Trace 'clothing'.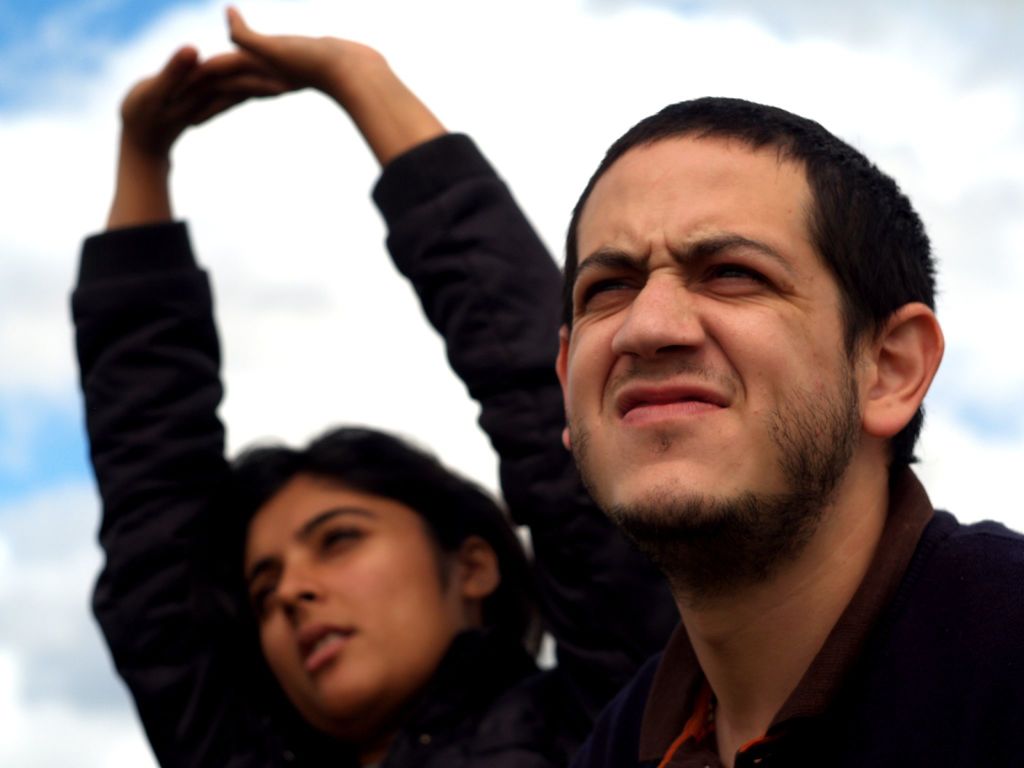
Traced to 579 463 1023 767.
